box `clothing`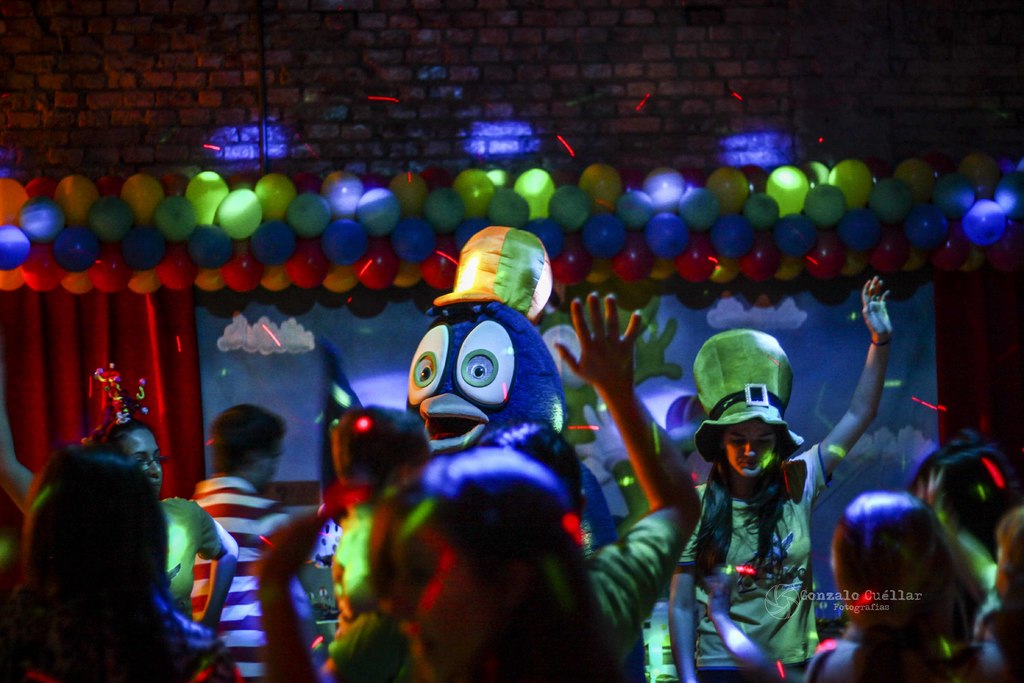
rect(168, 499, 233, 620)
